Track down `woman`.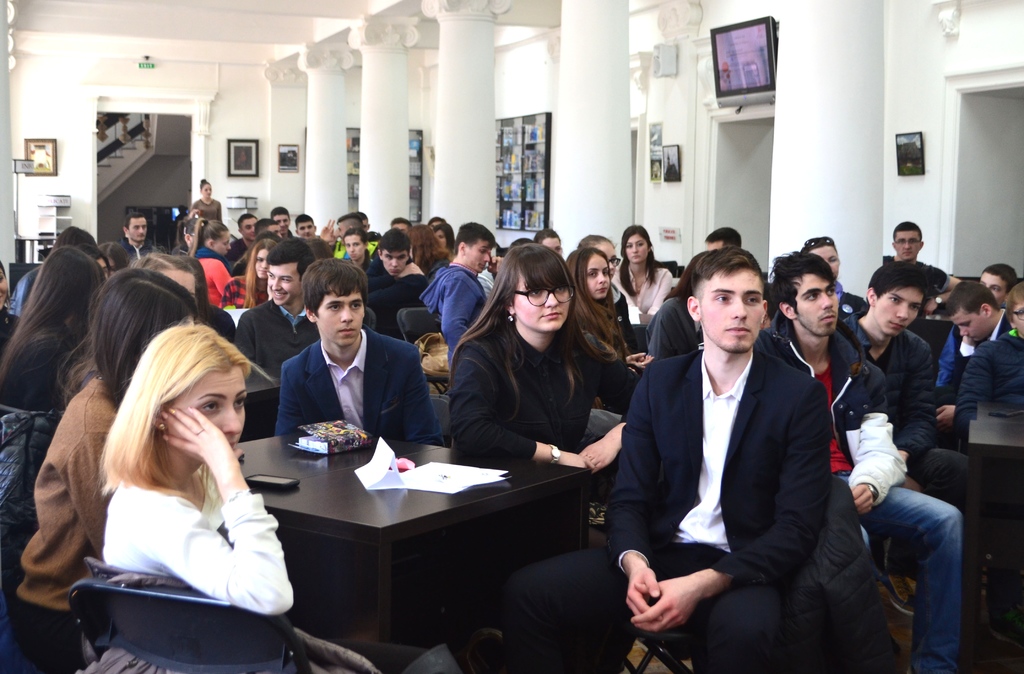
Tracked to x1=185 y1=175 x2=225 y2=223.
